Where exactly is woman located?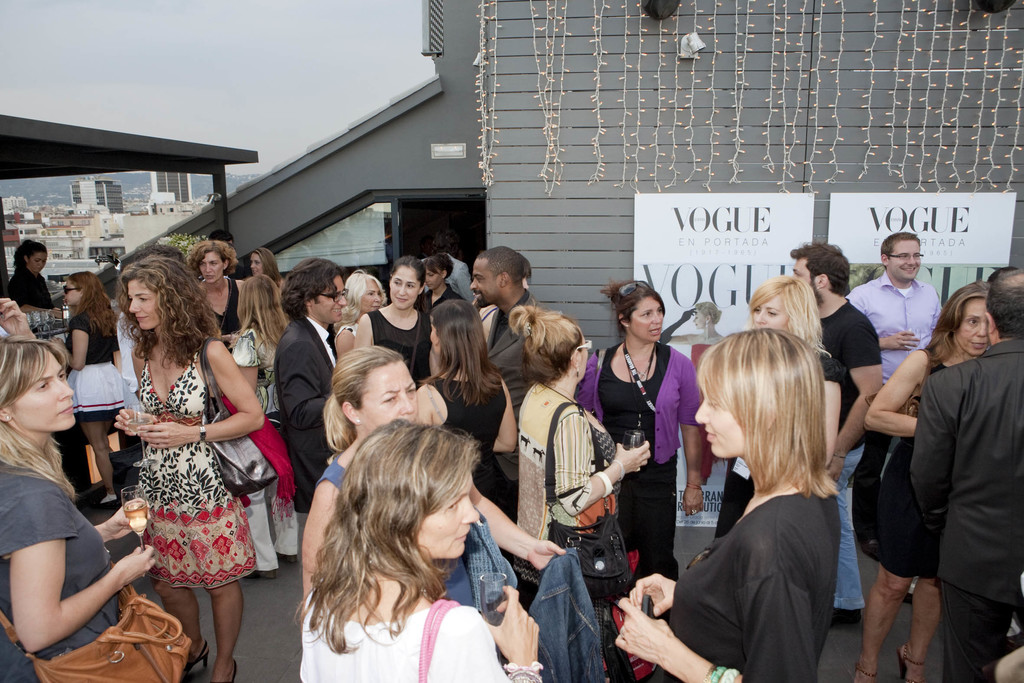
Its bounding box is l=845, t=278, r=994, b=682.
